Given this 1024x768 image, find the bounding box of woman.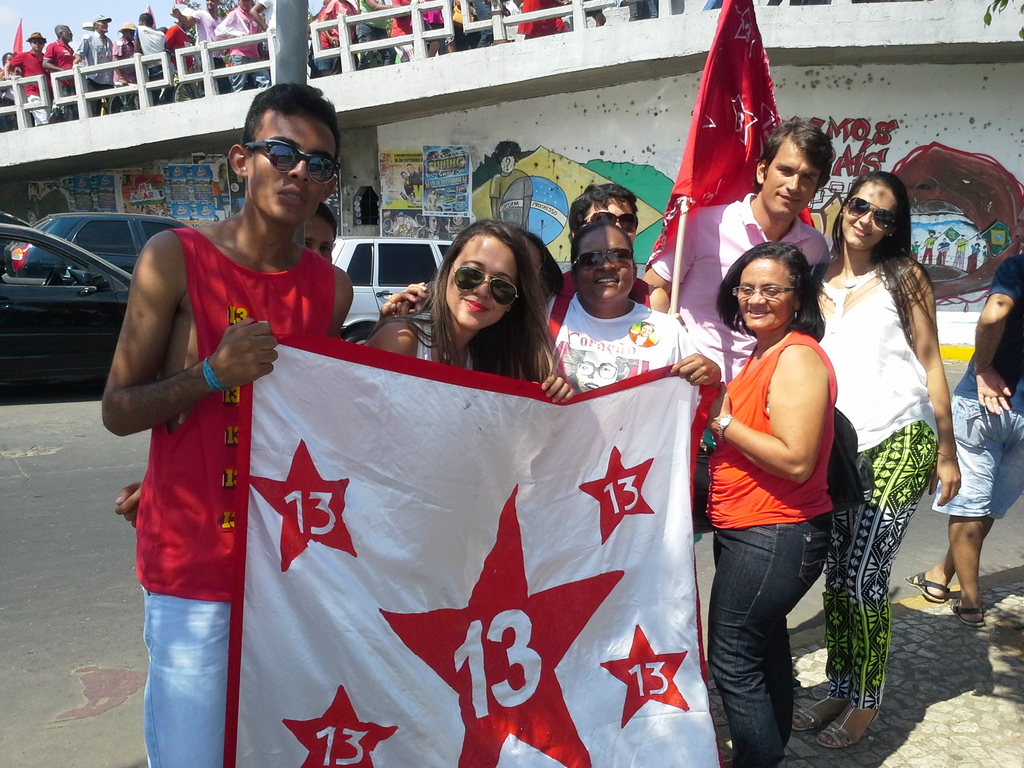
(691, 240, 836, 767).
